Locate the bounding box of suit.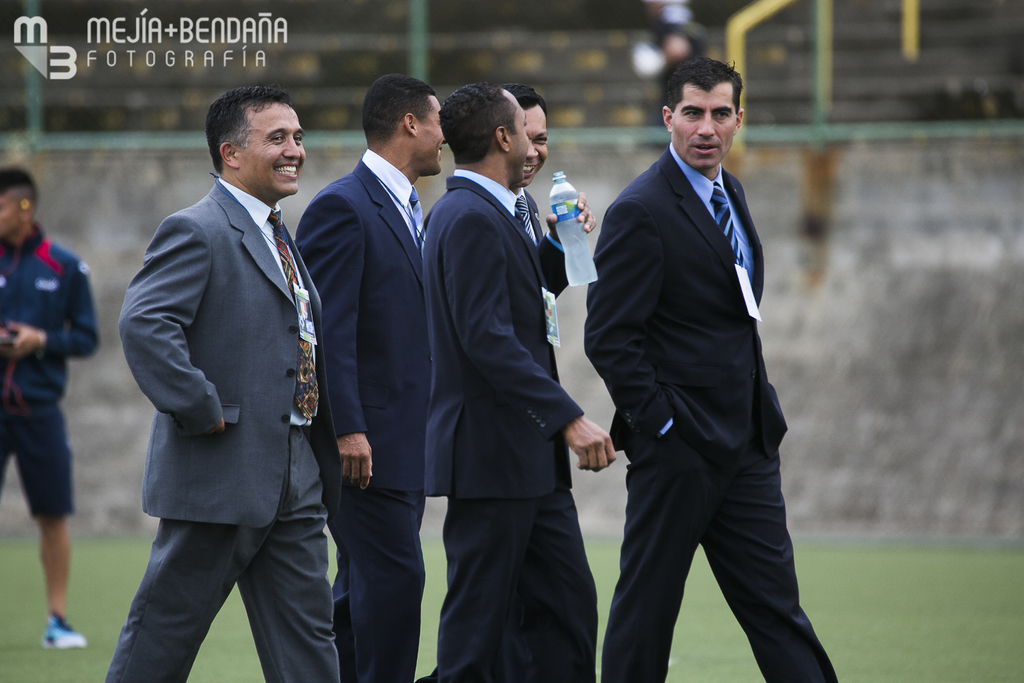
Bounding box: x1=422 y1=168 x2=596 y2=682.
